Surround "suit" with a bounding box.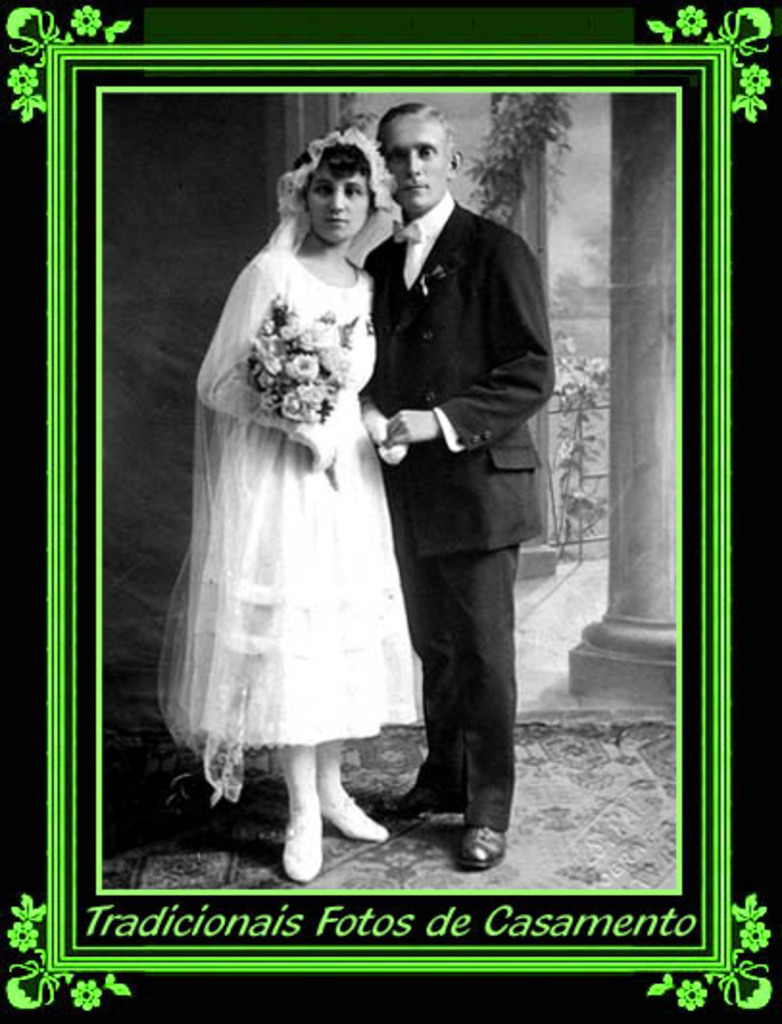
box=[330, 83, 605, 947].
